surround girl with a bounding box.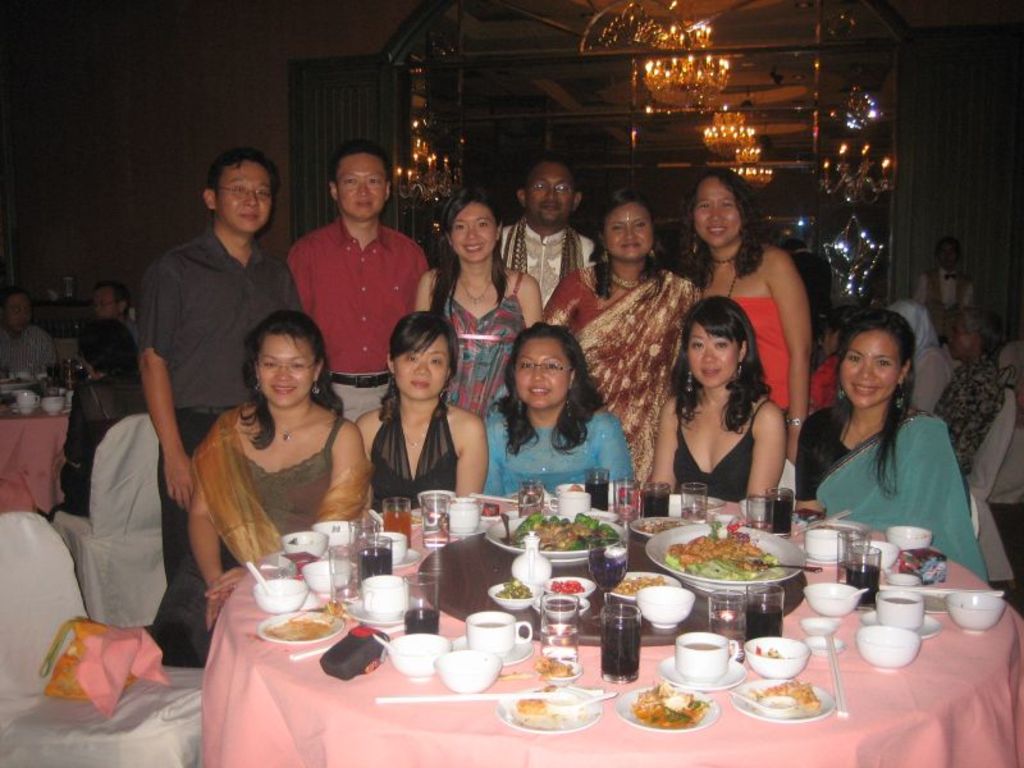
left=412, top=188, right=544, bottom=422.
